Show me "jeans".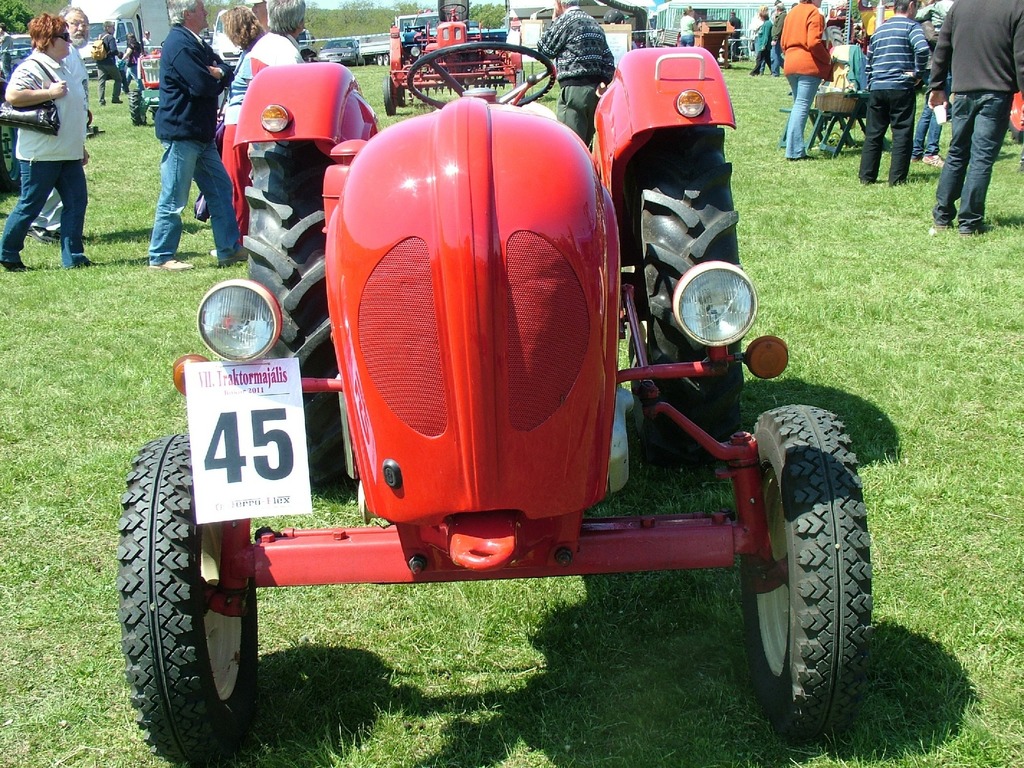
"jeans" is here: box=[154, 144, 242, 267].
